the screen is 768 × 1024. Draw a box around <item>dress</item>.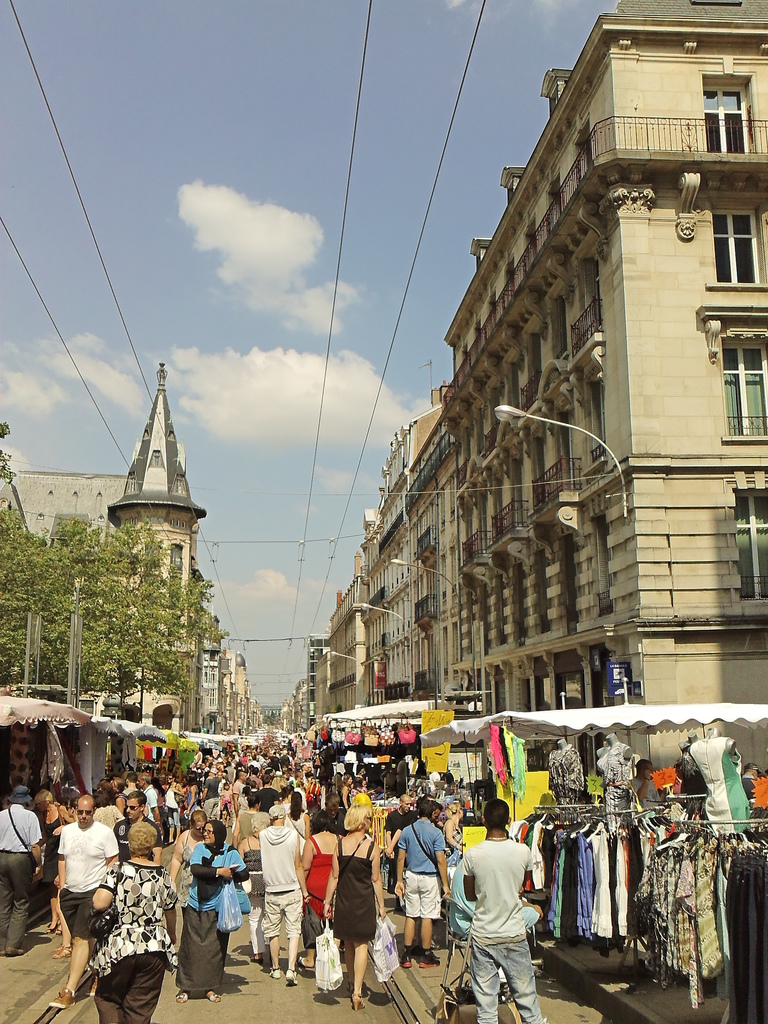
l=90, t=876, r=176, b=982.
